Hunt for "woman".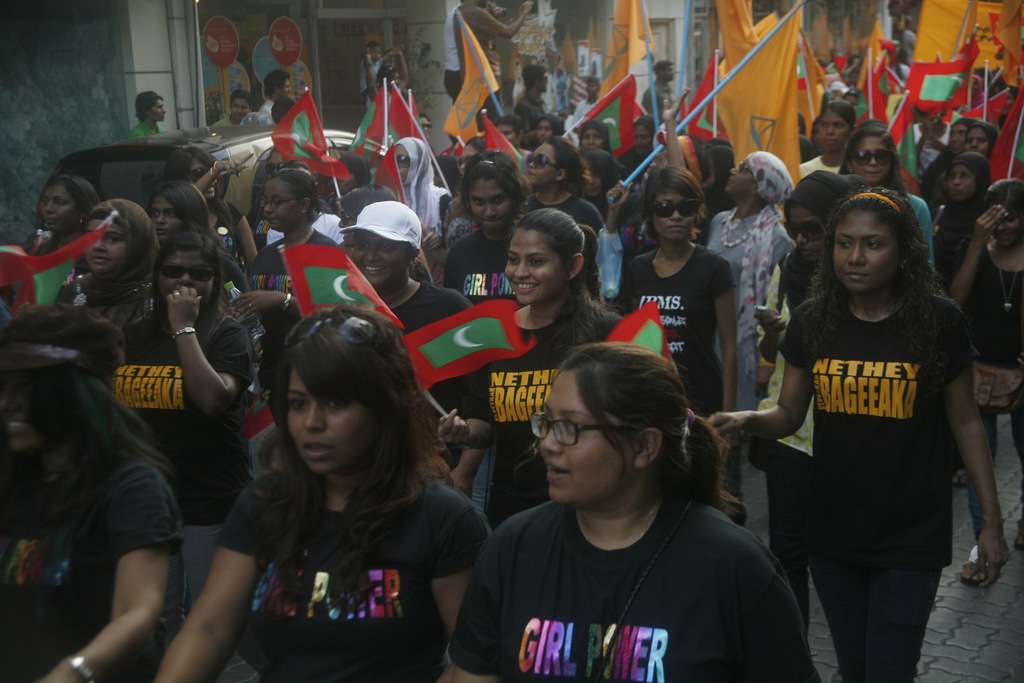
Hunted down at (left=698, top=154, right=792, bottom=391).
